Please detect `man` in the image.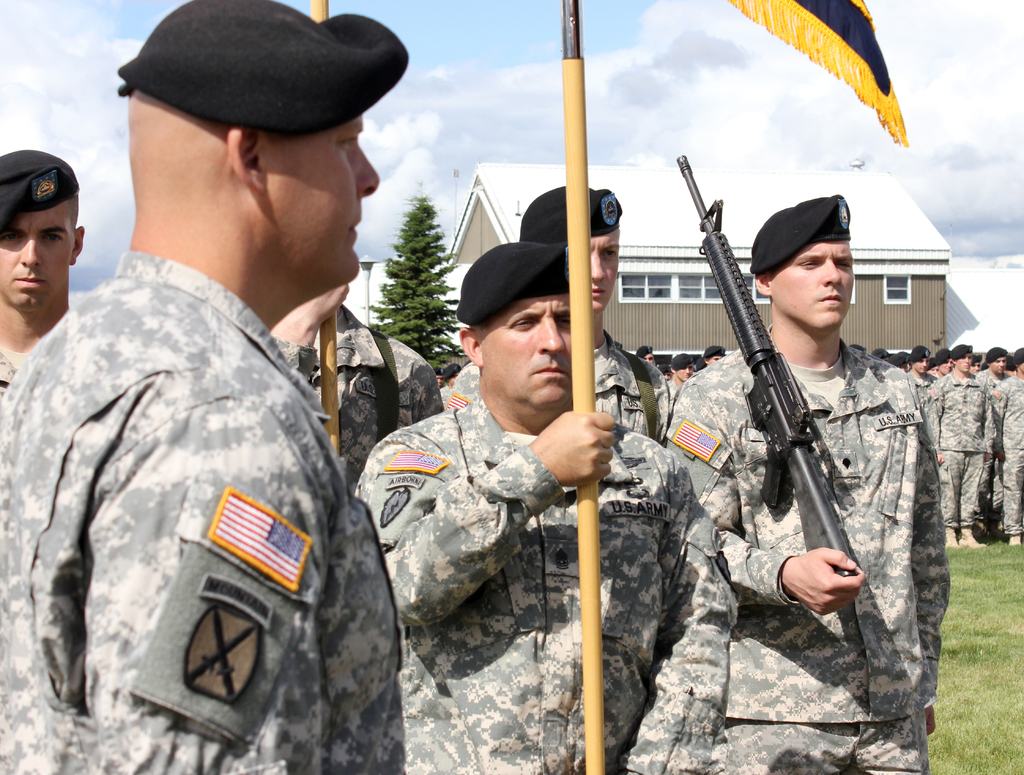
34, 0, 438, 774.
